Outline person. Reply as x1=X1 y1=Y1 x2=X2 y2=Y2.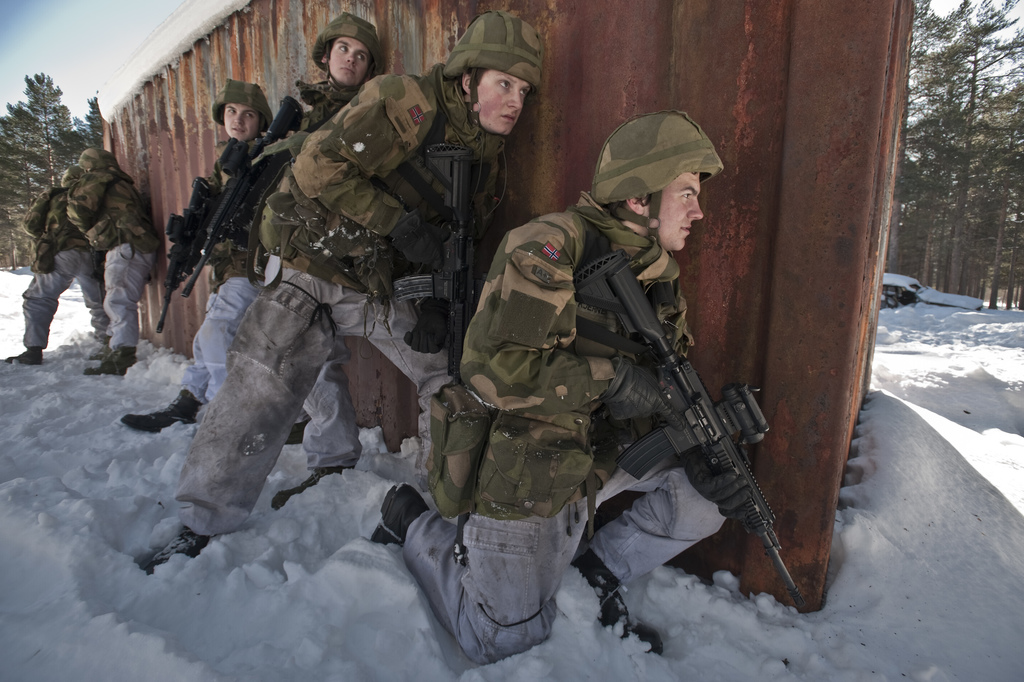
x1=4 y1=159 x2=114 y2=367.
